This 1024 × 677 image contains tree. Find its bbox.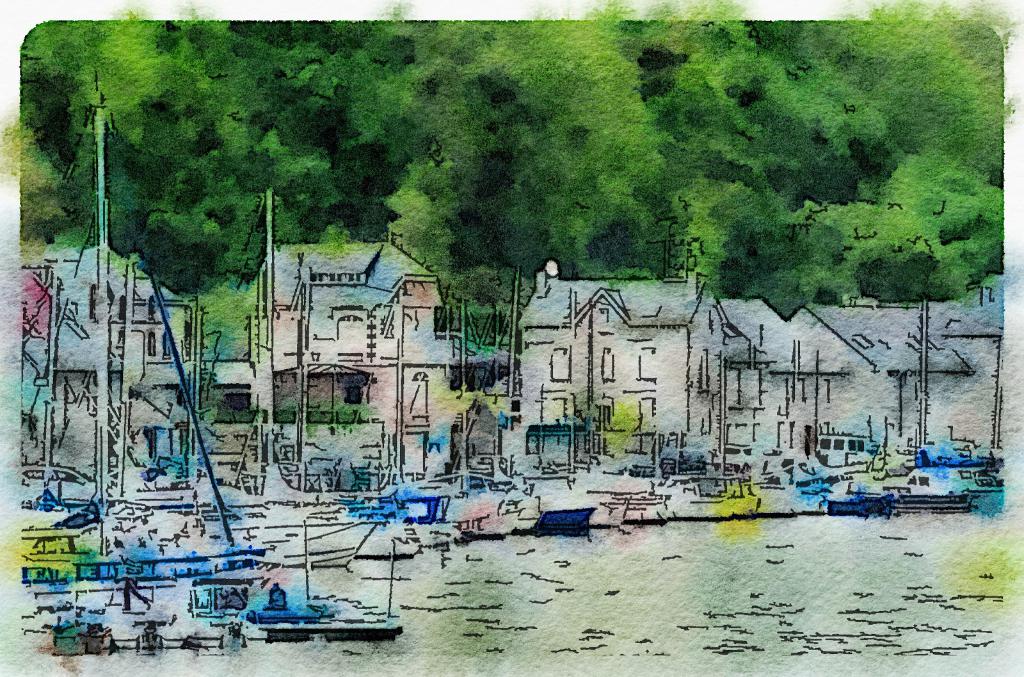
BBox(754, 50, 876, 181).
